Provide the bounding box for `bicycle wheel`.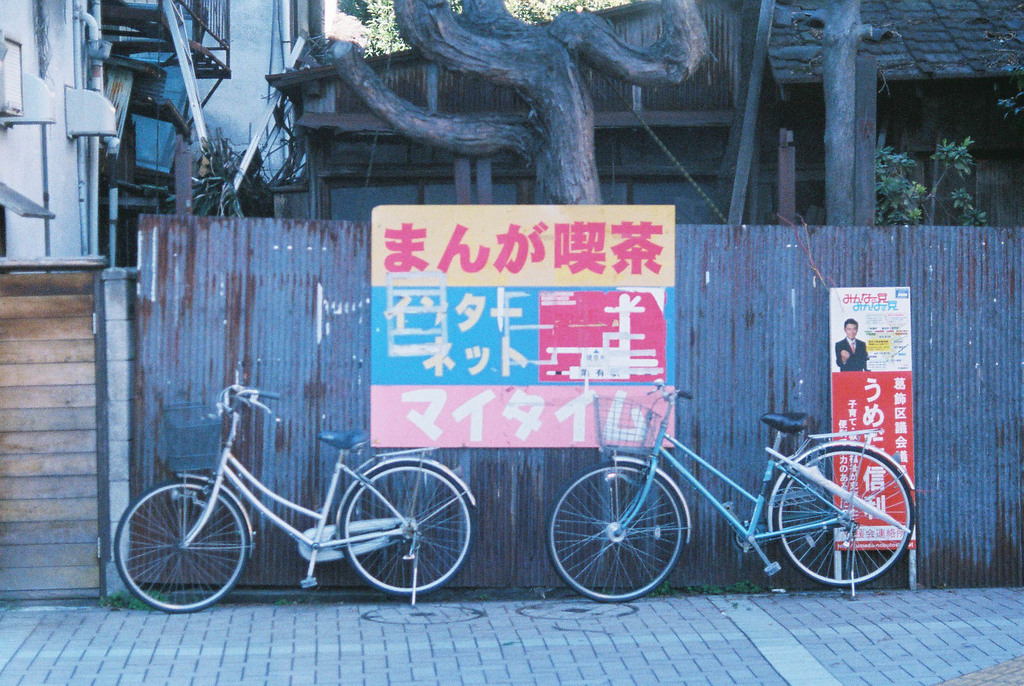
locate(342, 468, 477, 595).
